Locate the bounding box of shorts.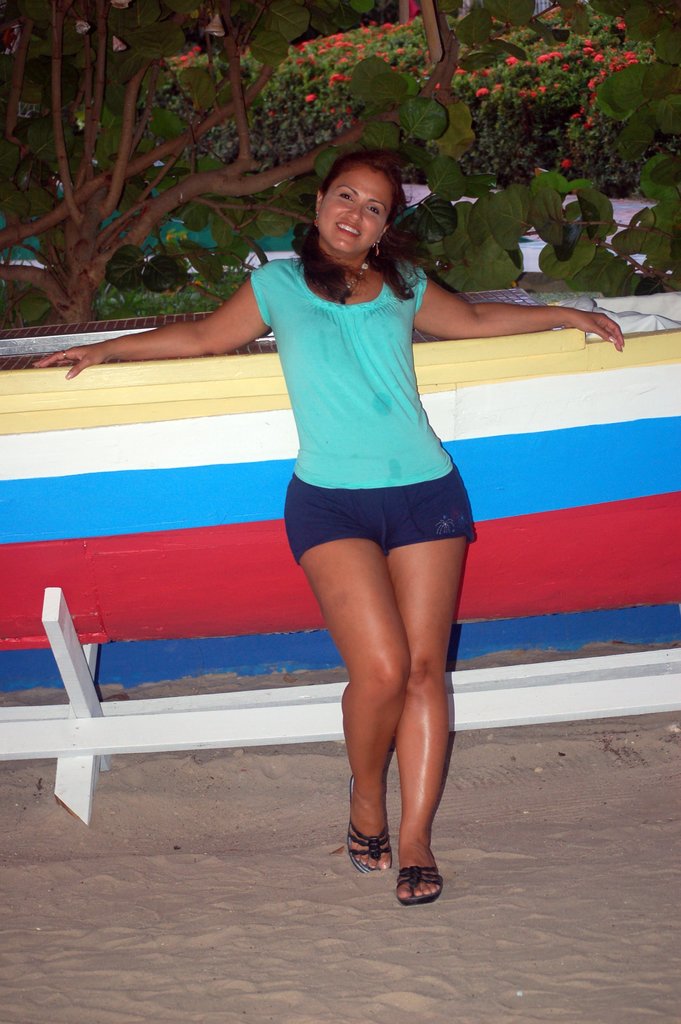
Bounding box: l=268, t=460, r=486, b=555.
